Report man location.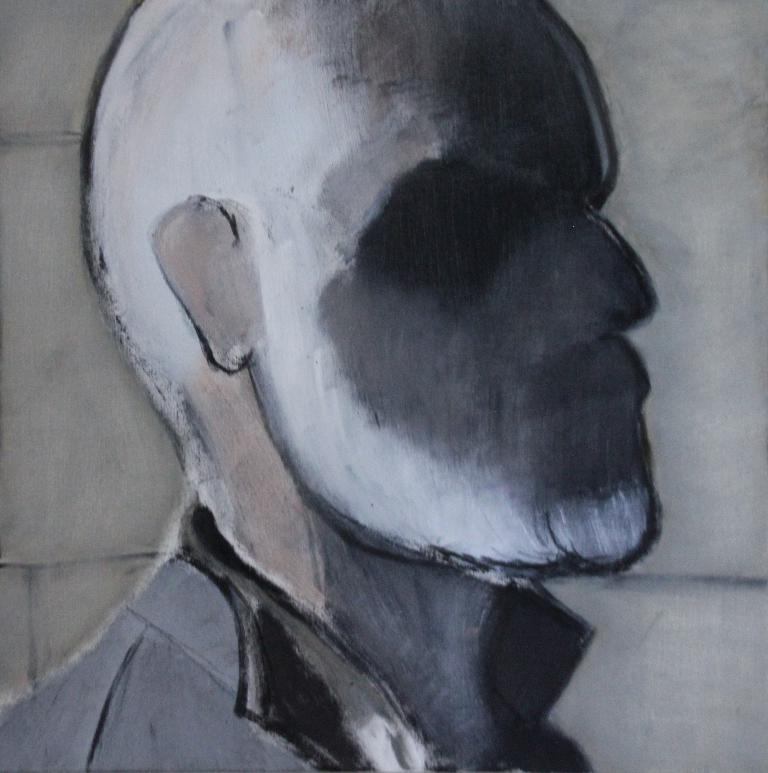
Report: crop(25, 0, 701, 707).
